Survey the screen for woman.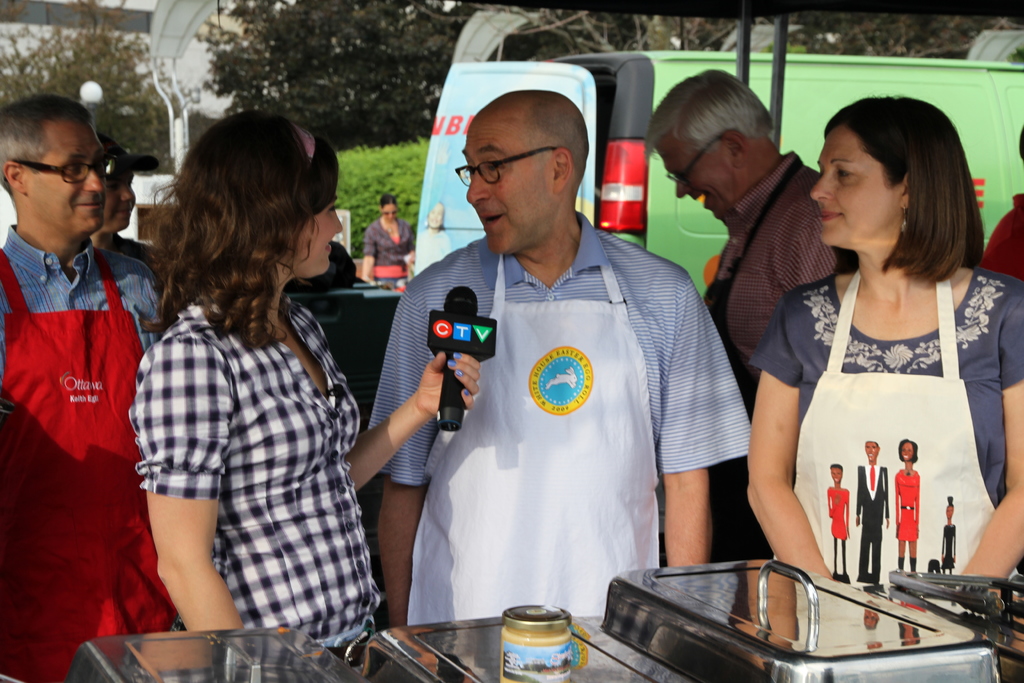
Survey found: 116,108,477,655.
